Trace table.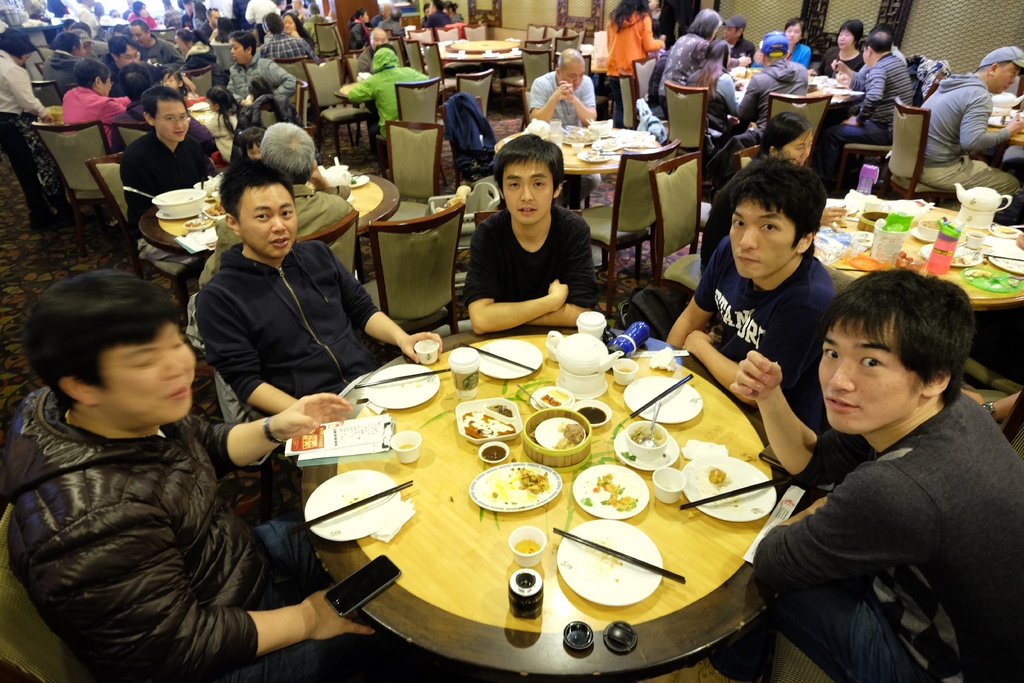
Traced to region(203, 320, 816, 682).
